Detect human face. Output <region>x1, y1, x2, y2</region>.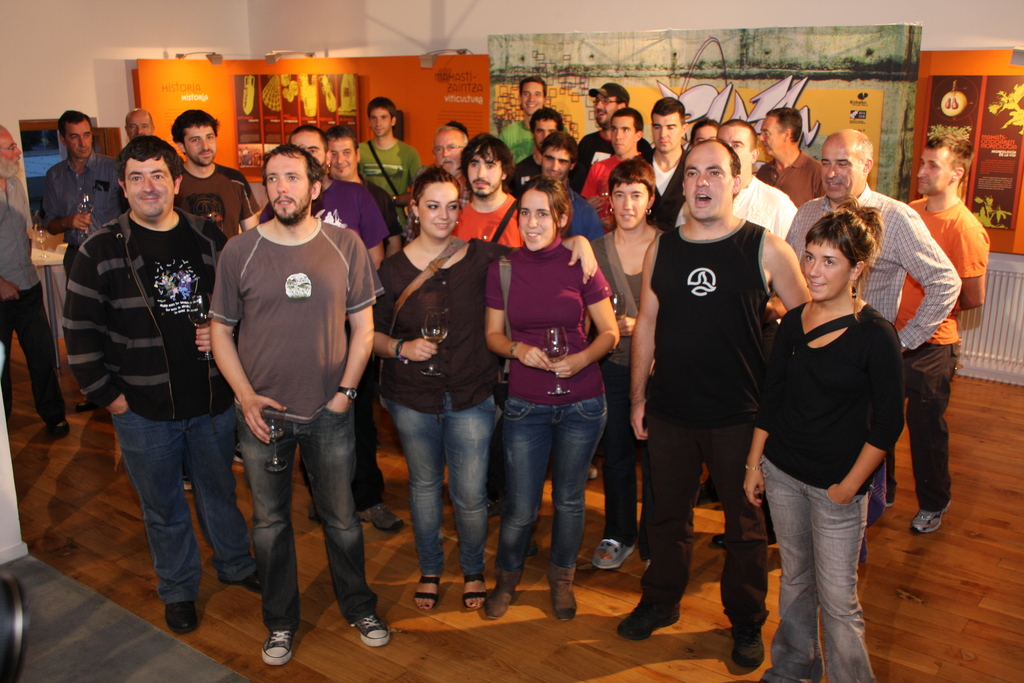
<region>68, 120, 93, 158</region>.
